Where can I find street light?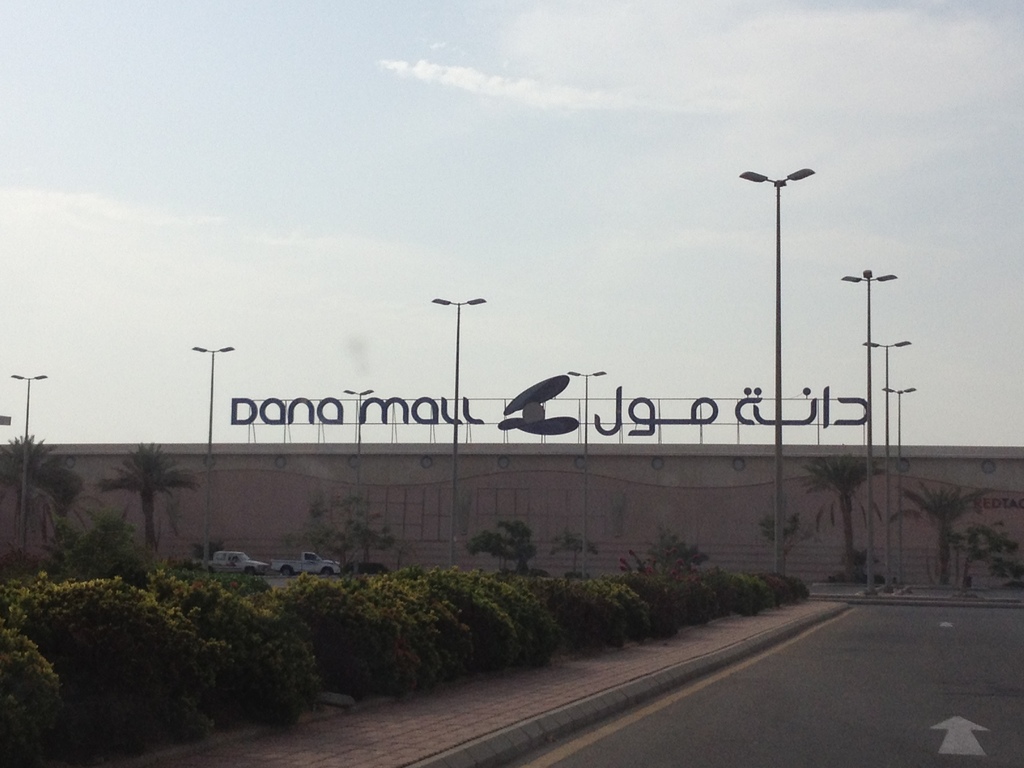
You can find it at (left=877, top=384, right=915, bottom=593).
